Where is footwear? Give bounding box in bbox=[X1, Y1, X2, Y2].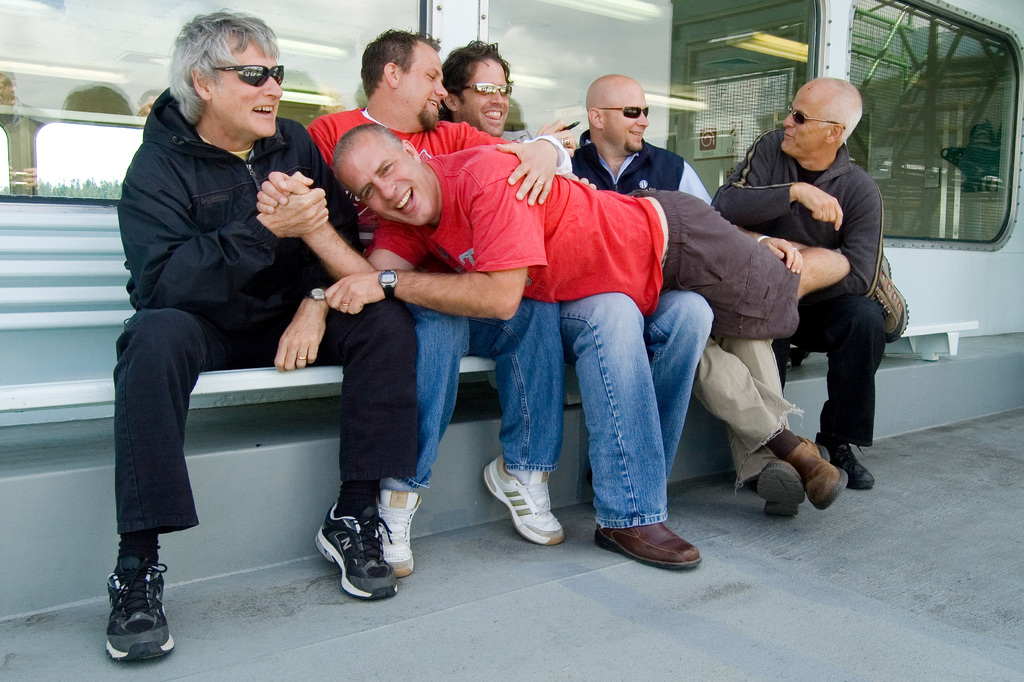
bbox=[819, 430, 874, 489].
